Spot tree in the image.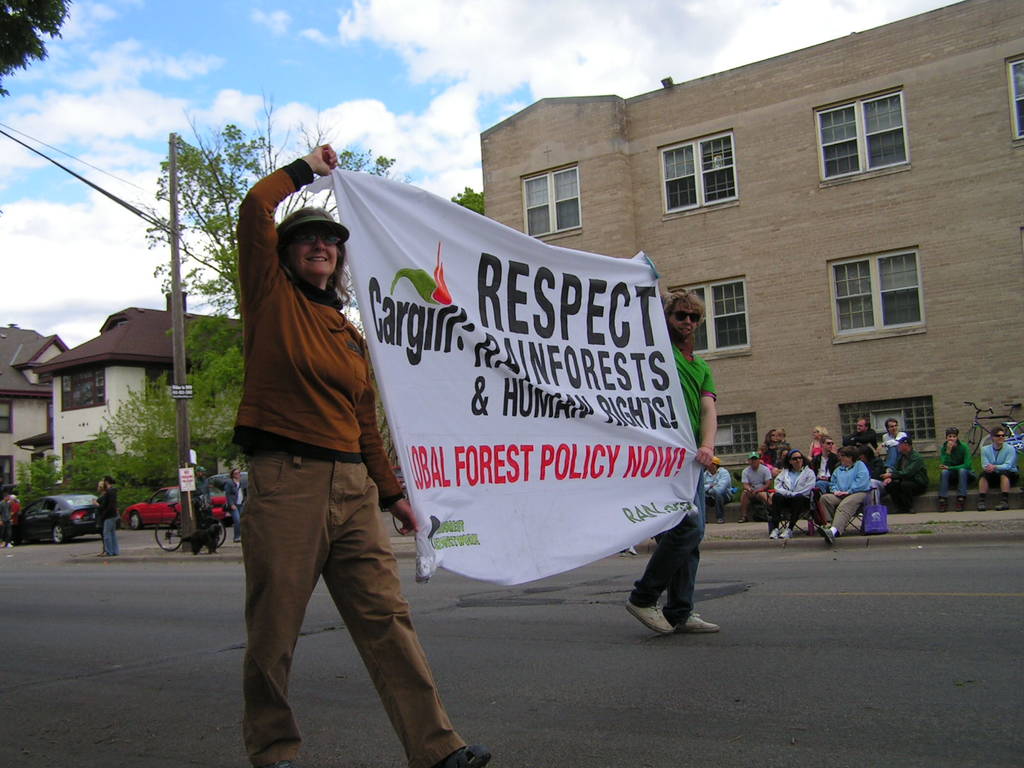
tree found at <bbox>444, 184, 486, 217</bbox>.
